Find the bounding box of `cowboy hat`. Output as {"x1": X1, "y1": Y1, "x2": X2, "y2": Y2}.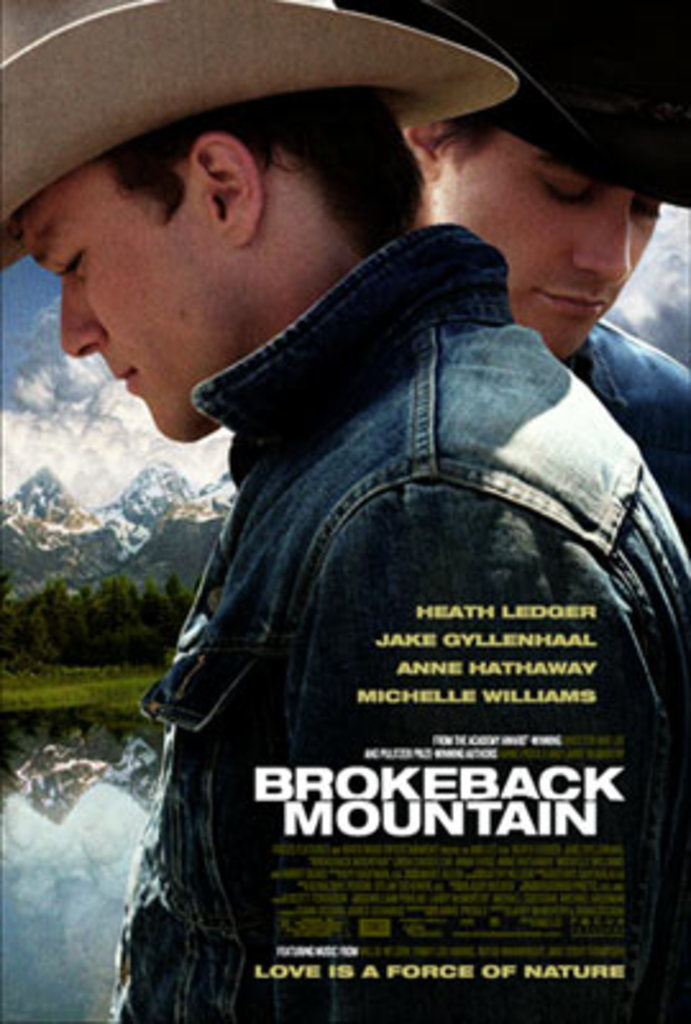
{"x1": 0, "y1": 0, "x2": 502, "y2": 269}.
